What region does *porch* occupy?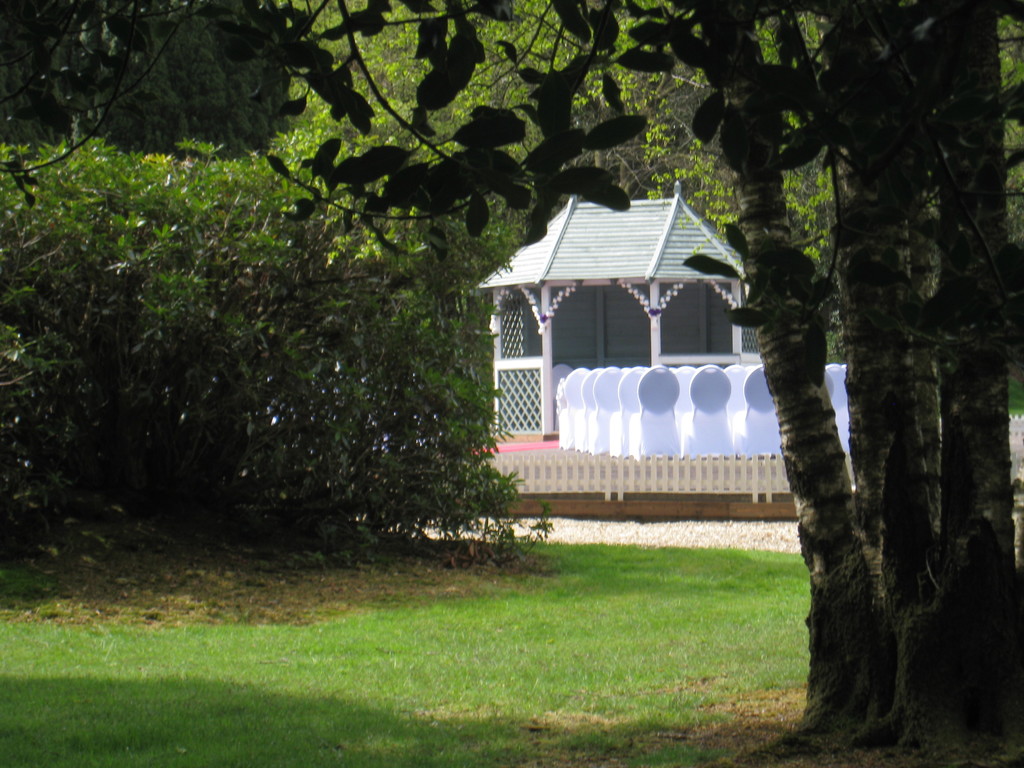
locate(480, 358, 726, 450).
